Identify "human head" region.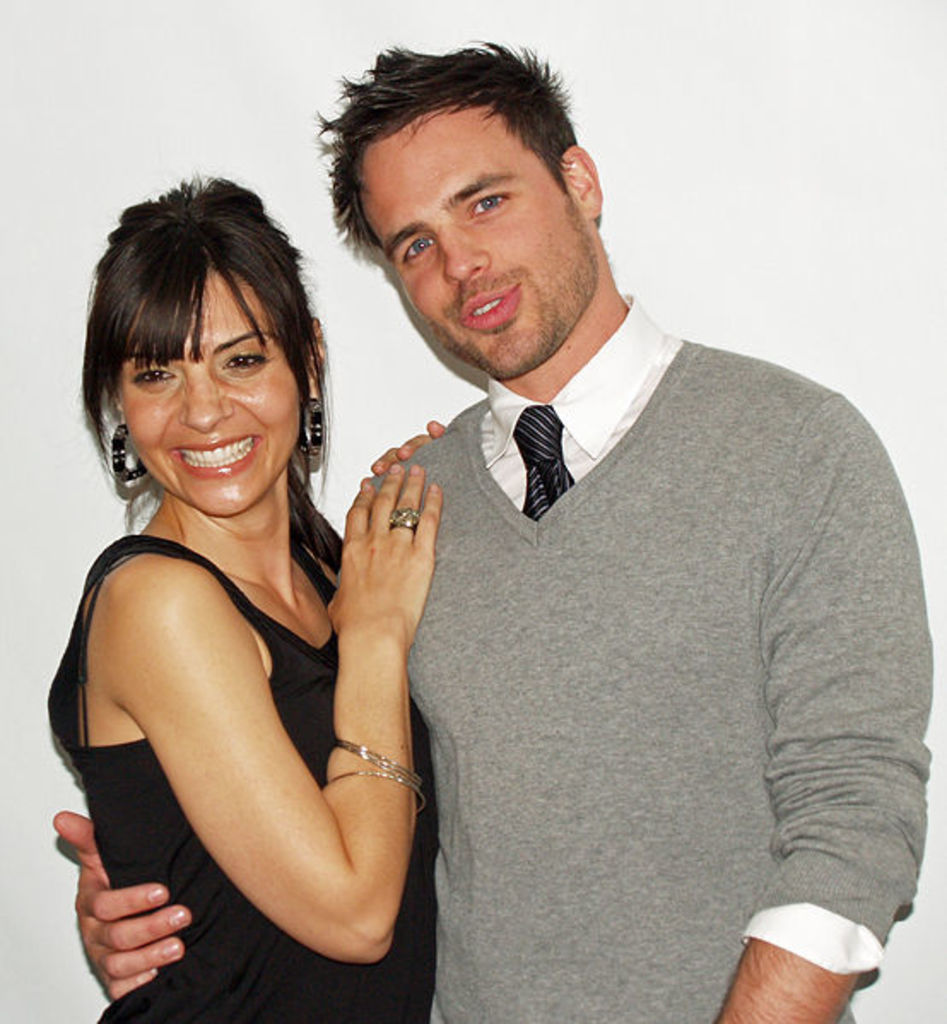
Region: (79,185,347,511).
